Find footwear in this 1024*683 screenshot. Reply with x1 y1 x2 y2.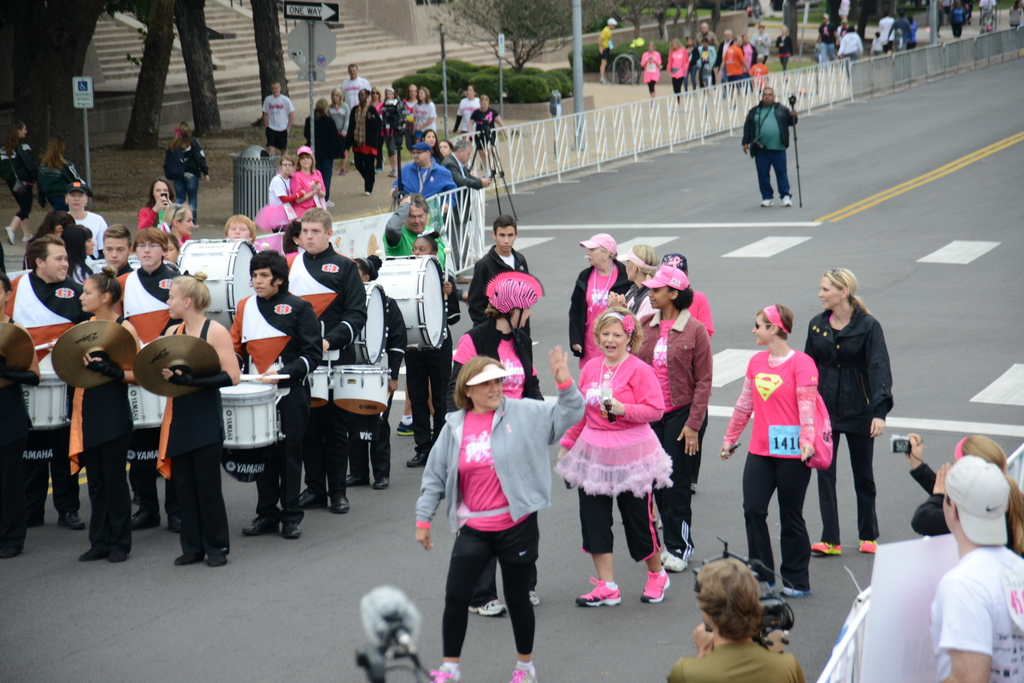
758 194 773 206.
